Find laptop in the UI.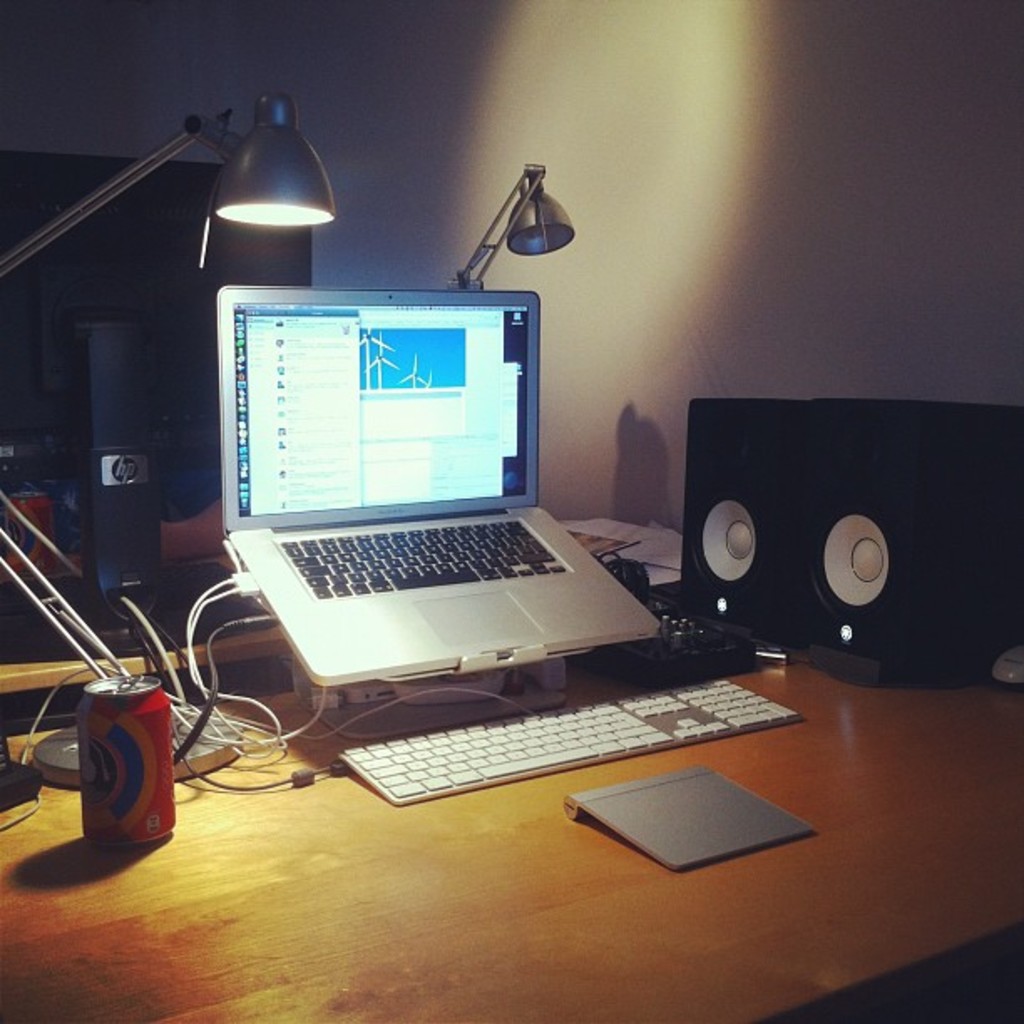
UI element at (left=206, top=251, right=671, bottom=806).
